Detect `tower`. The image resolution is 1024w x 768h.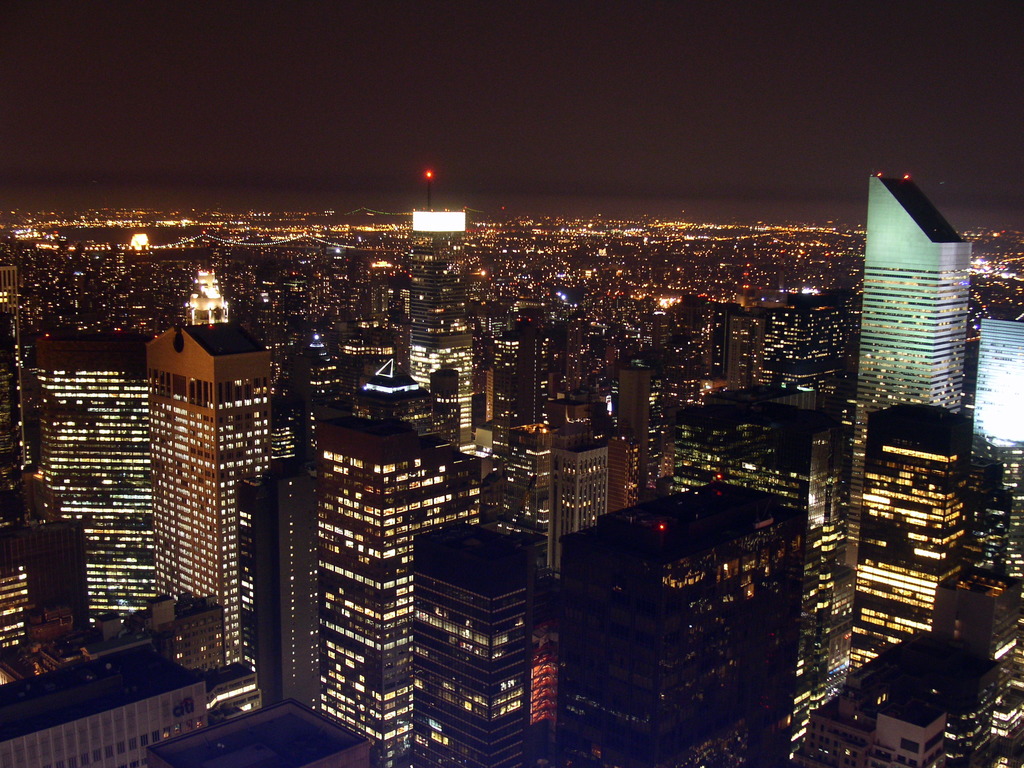
(408,516,537,765).
